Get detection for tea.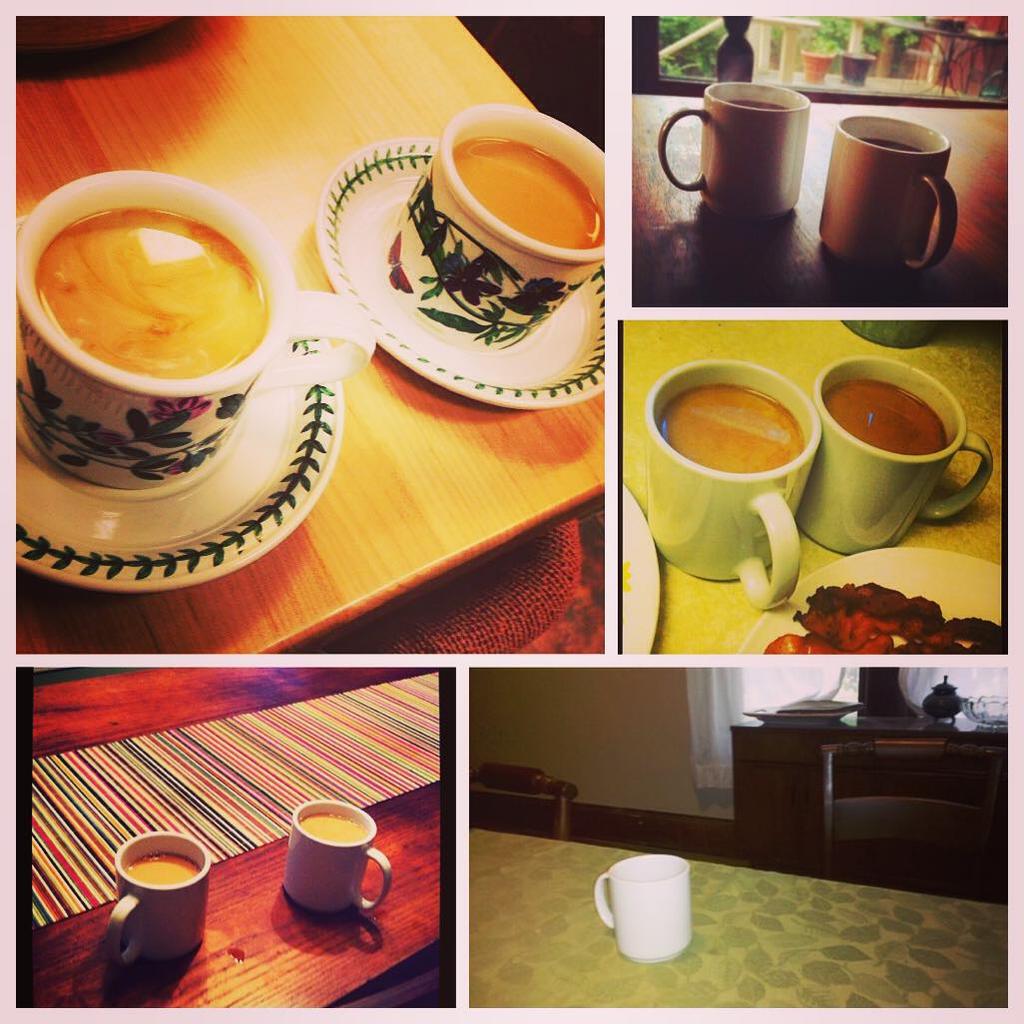
Detection: [722,94,788,112].
